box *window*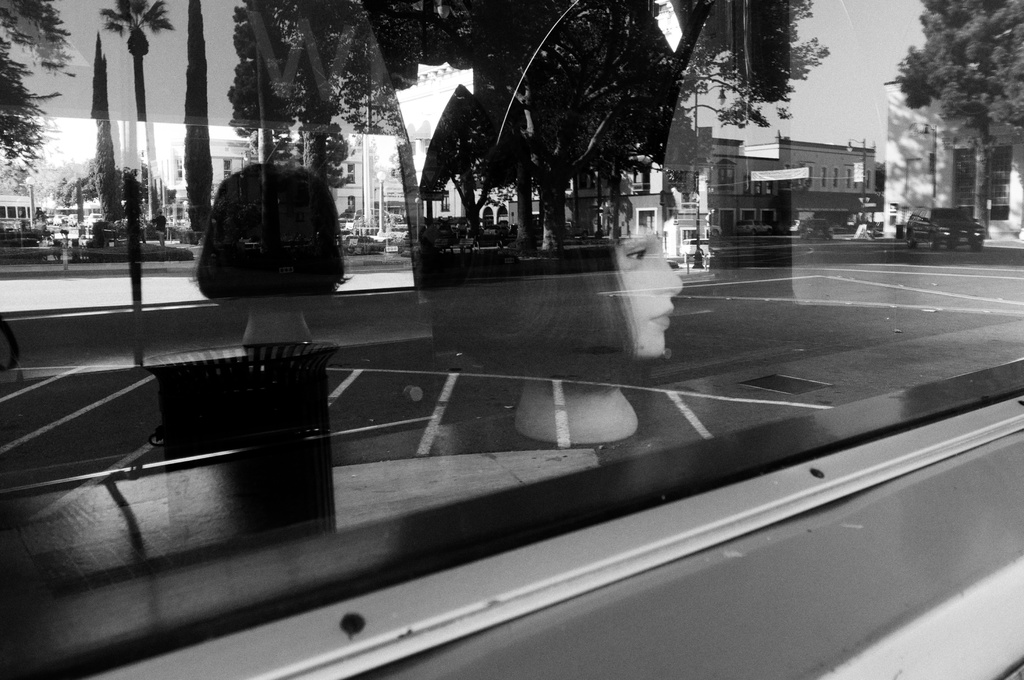
rect(810, 168, 811, 184)
